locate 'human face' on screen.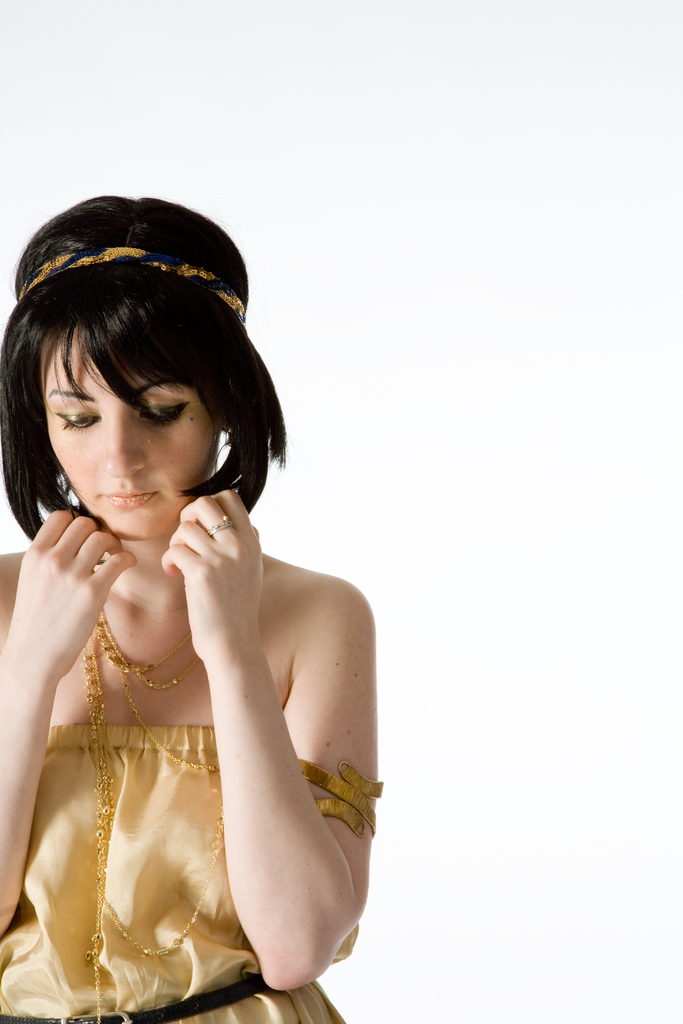
On screen at detection(52, 323, 211, 534).
